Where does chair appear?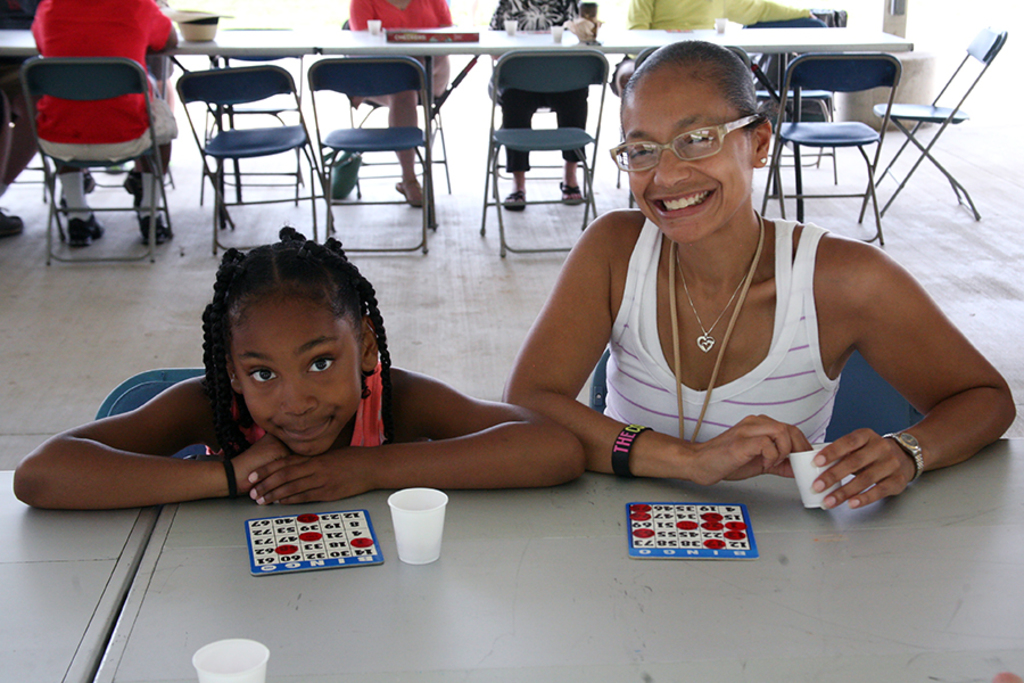
Appears at bbox=[22, 24, 164, 257].
